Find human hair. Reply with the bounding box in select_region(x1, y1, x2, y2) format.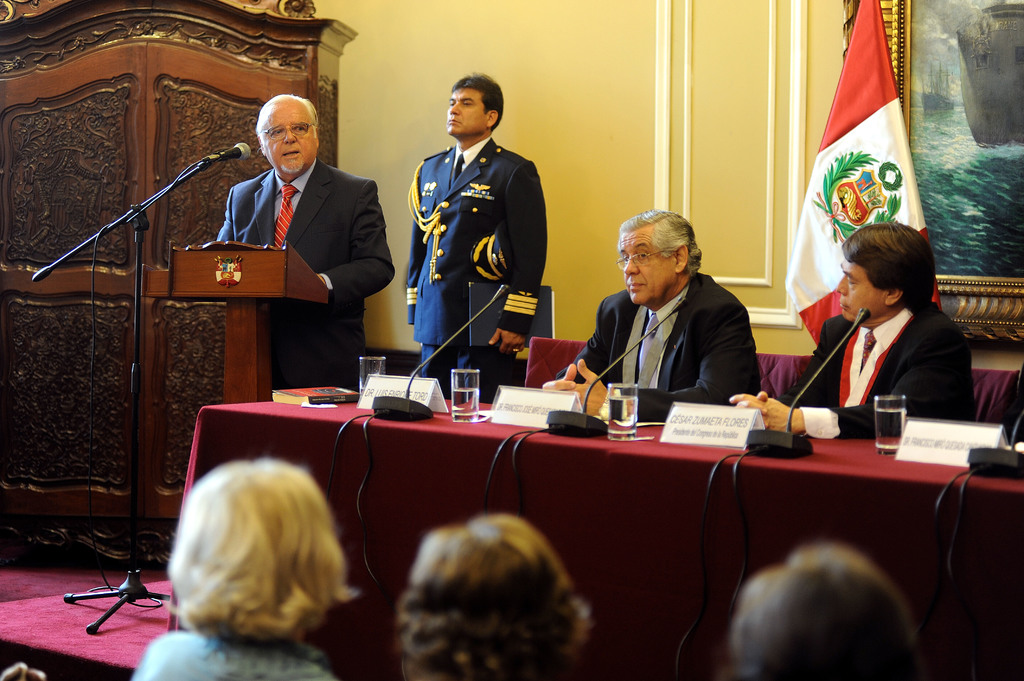
select_region(449, 70, 503, 133).
